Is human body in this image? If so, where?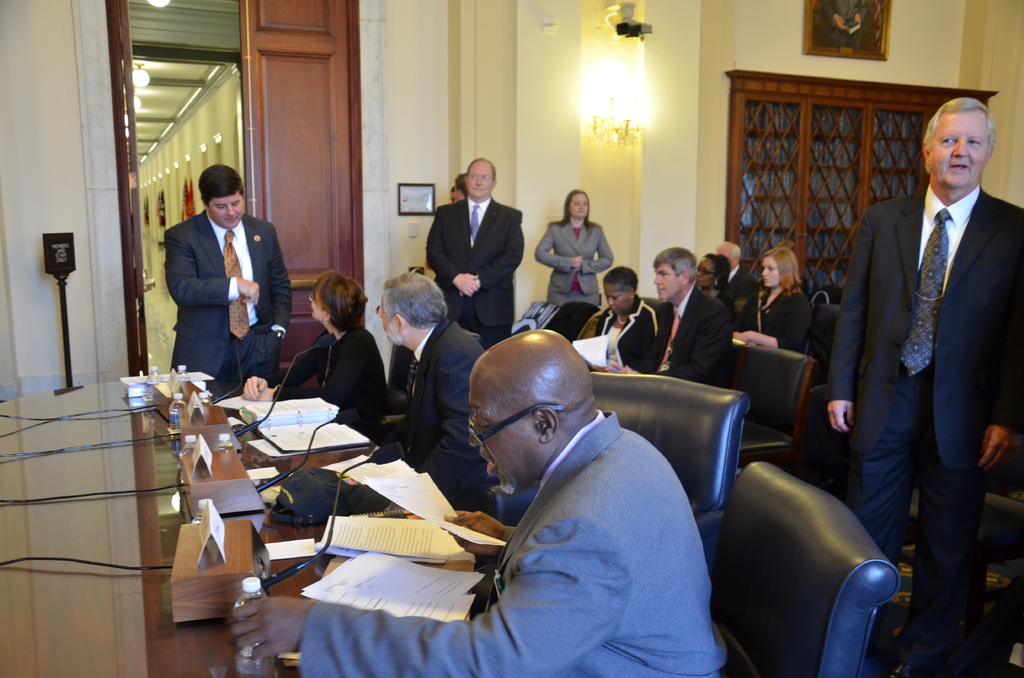
Yes, at 532/191/604/303.
